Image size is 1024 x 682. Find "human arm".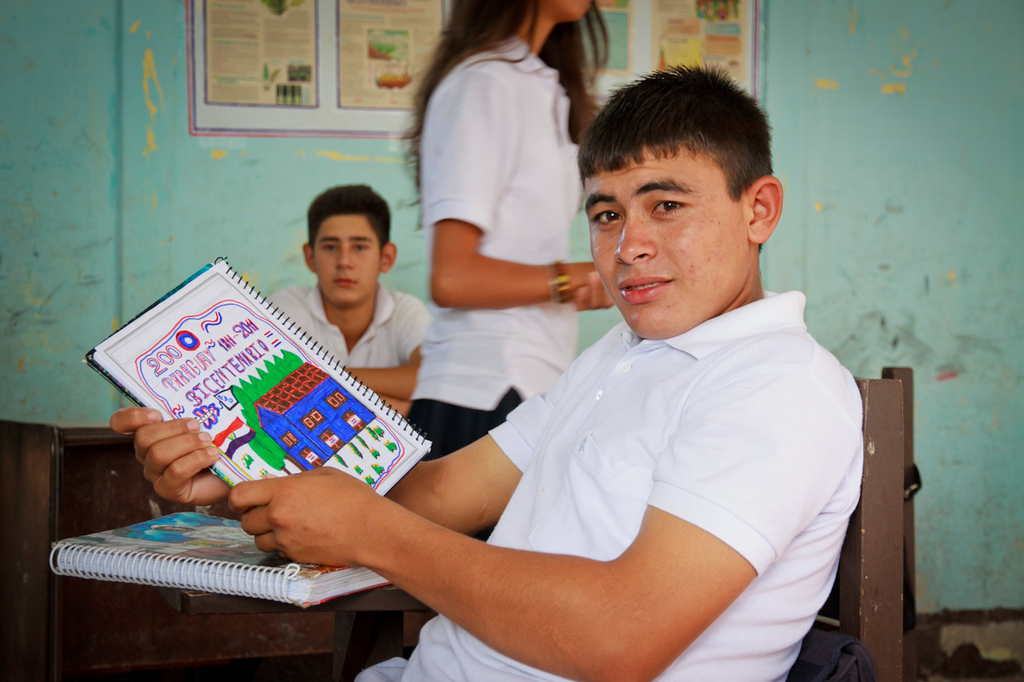
x1=262 y1=289 x2=374 y2=409.
